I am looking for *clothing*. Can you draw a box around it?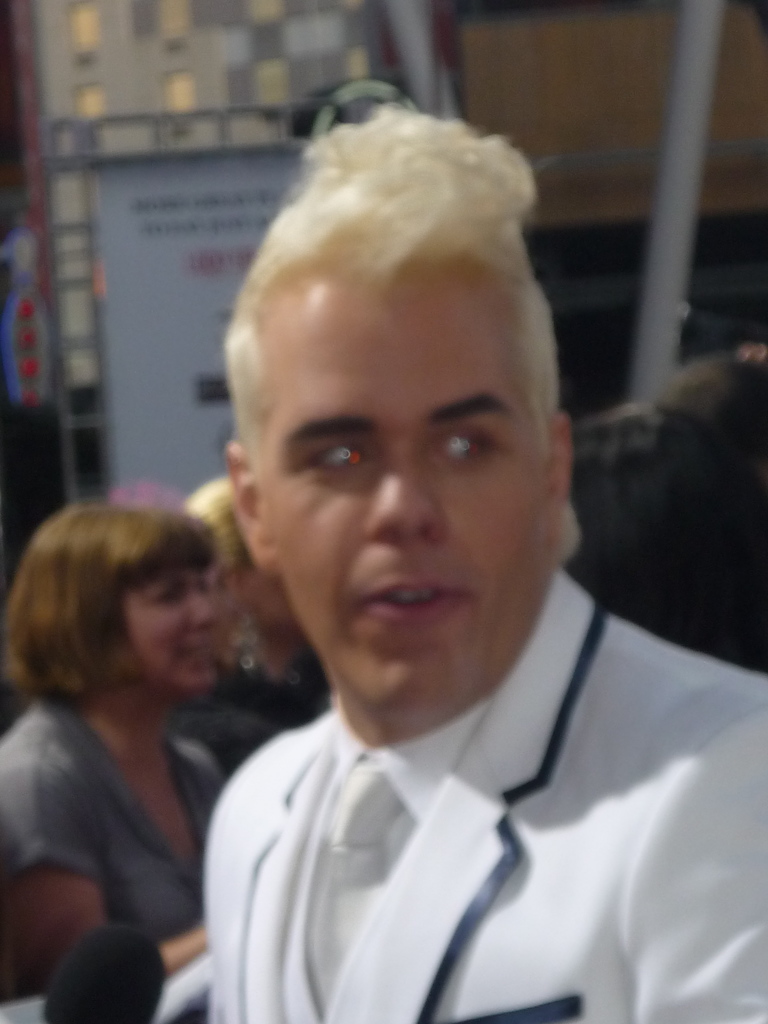
Sure, the bounding box is {"x1": 177, "y1": 619, "x2": 347, "y2": 729}.
